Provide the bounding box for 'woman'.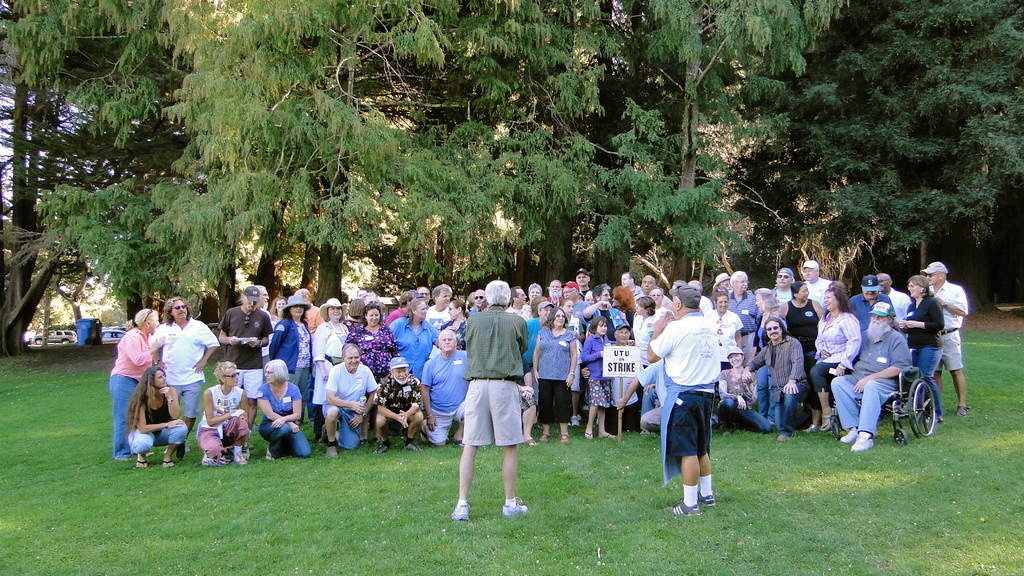
x1=715 y1=344 x2=769 y2=435.
